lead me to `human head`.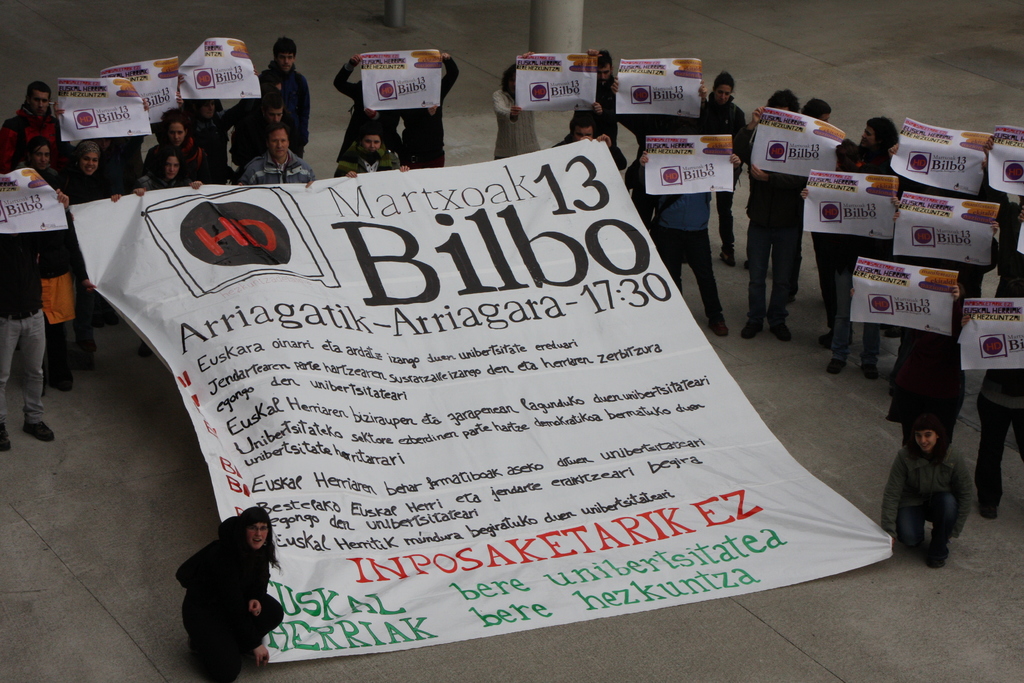
Lead to bbox=(863, 117, 903, 152).
